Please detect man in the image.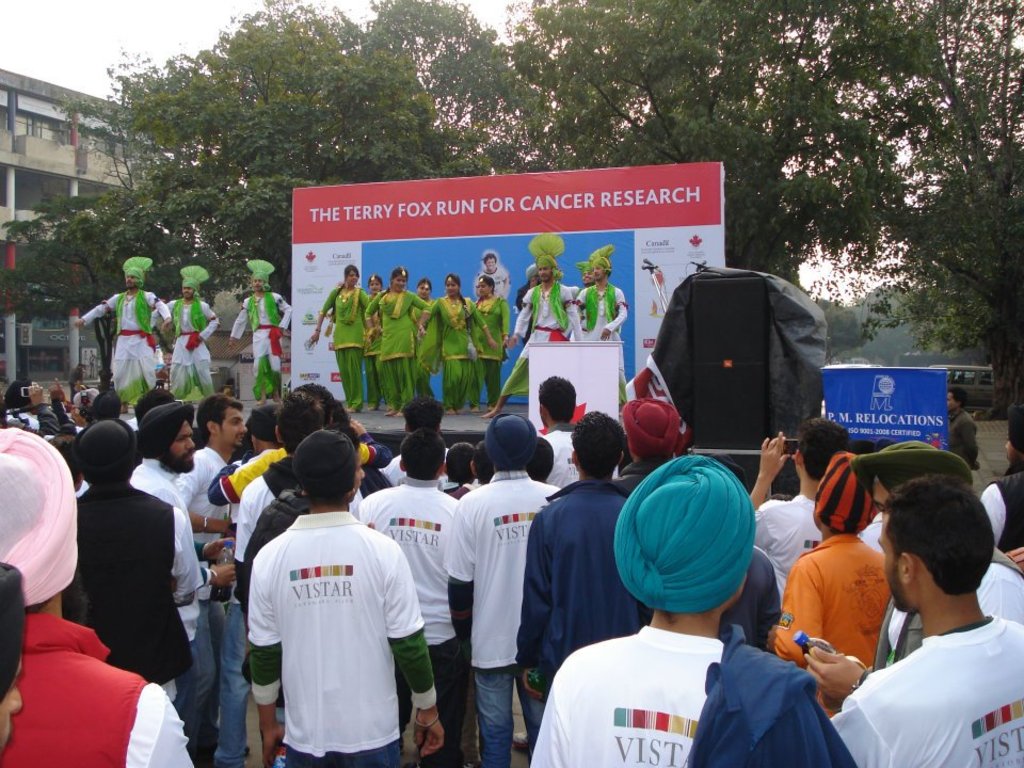
(352,430,467,767).
